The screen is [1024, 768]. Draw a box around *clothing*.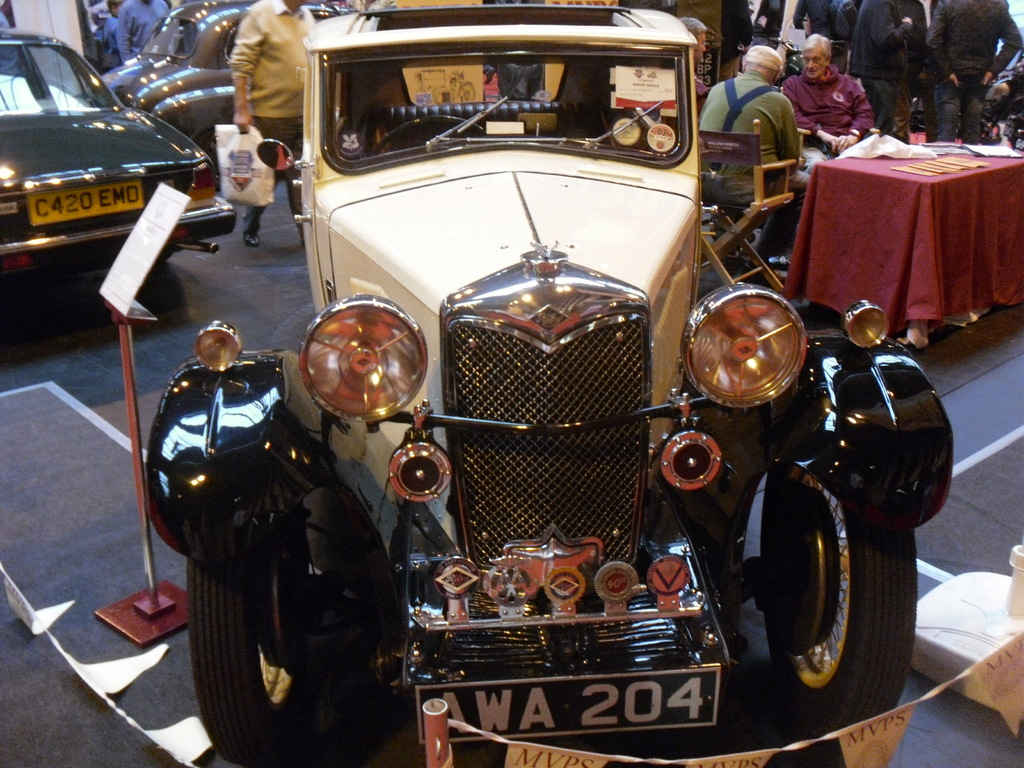
[847, 0, 932, 143].
